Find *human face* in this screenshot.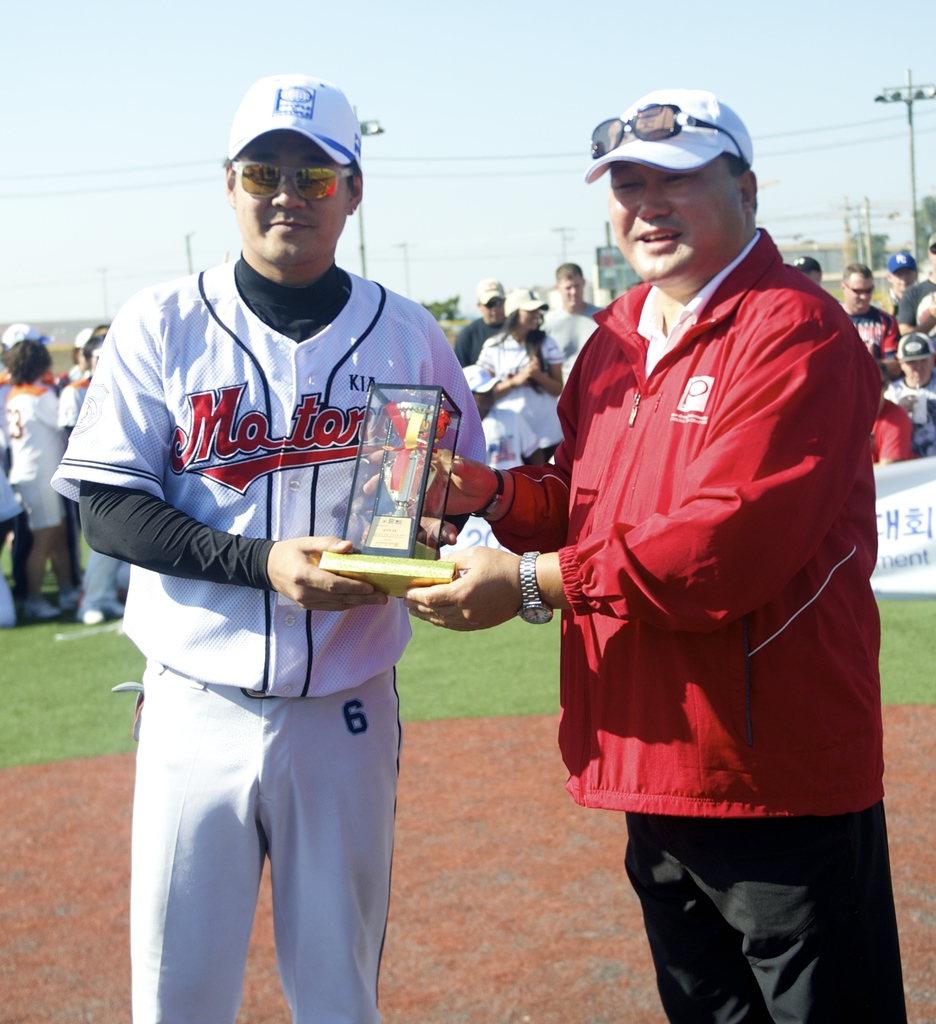
The bounding box for *human face* is Rect(559, 267, 587, 309).
